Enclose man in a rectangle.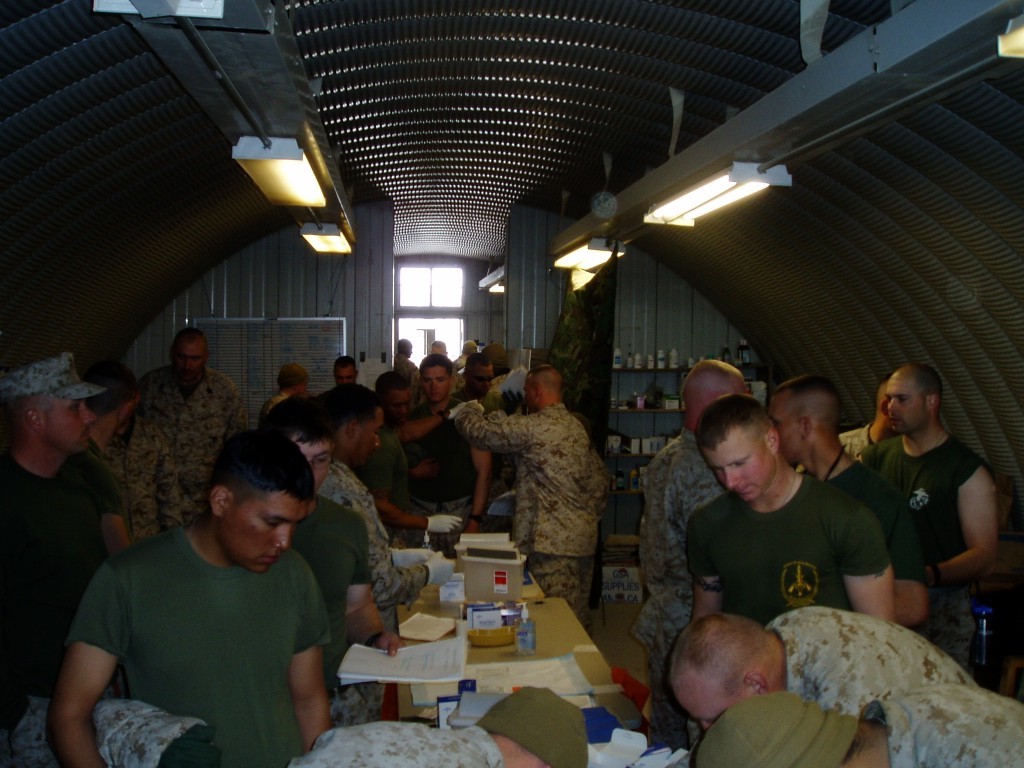
649 361 751 700.
